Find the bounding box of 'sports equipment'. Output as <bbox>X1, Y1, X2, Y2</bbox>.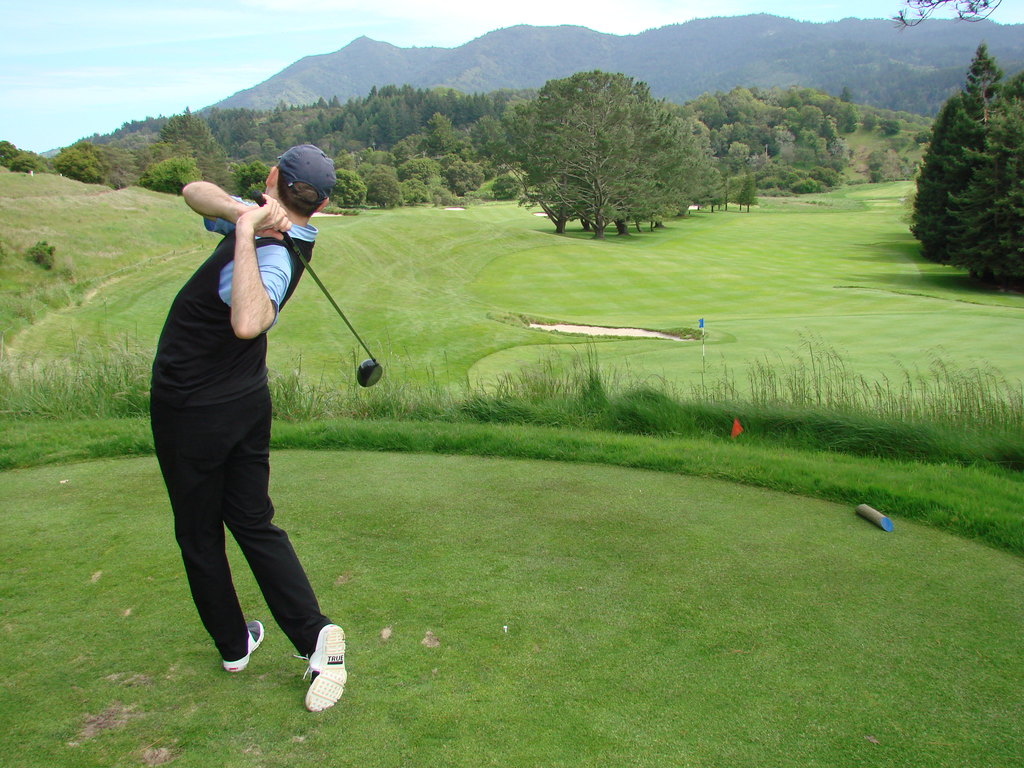
<bbox>304, 621, 354, 719</bbox>.
